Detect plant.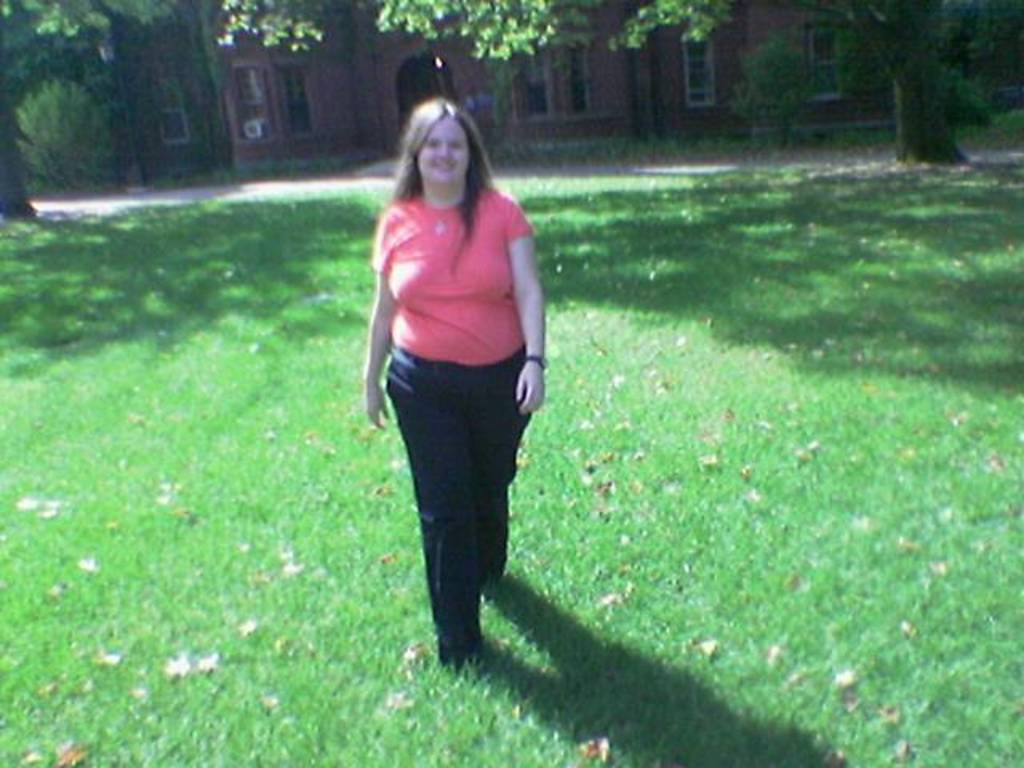
Detected at {"left": 14, "top": 66, "right": 117, "bottom": 198}.
